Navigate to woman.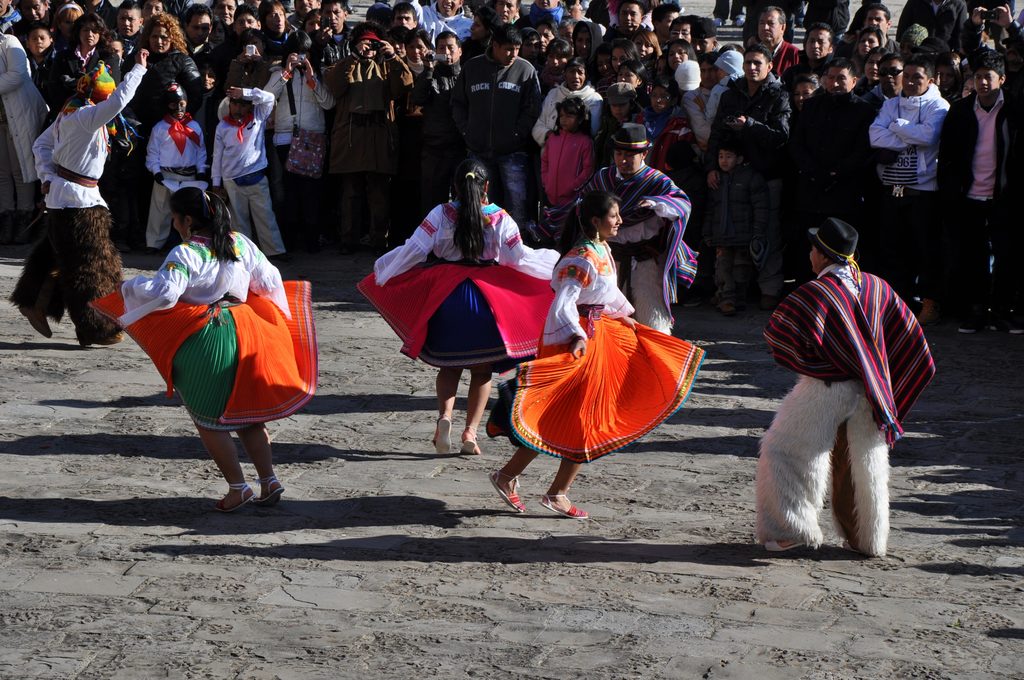
Navigation target: Rect(634, 30, 657, 64).
